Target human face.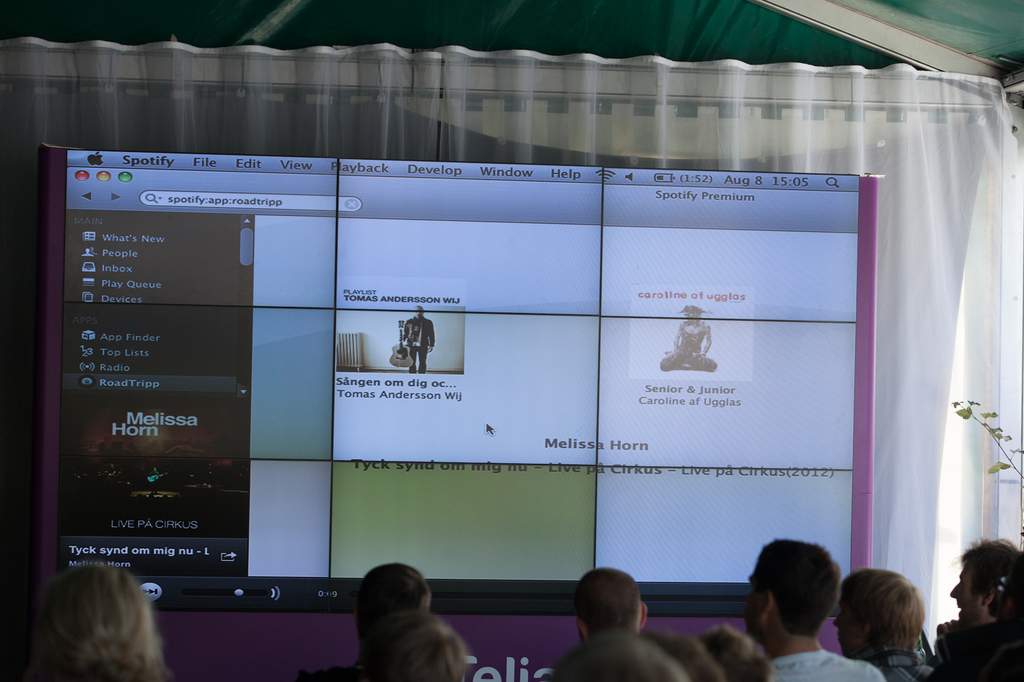
Target region: box=[949, 559, 989, 632].
